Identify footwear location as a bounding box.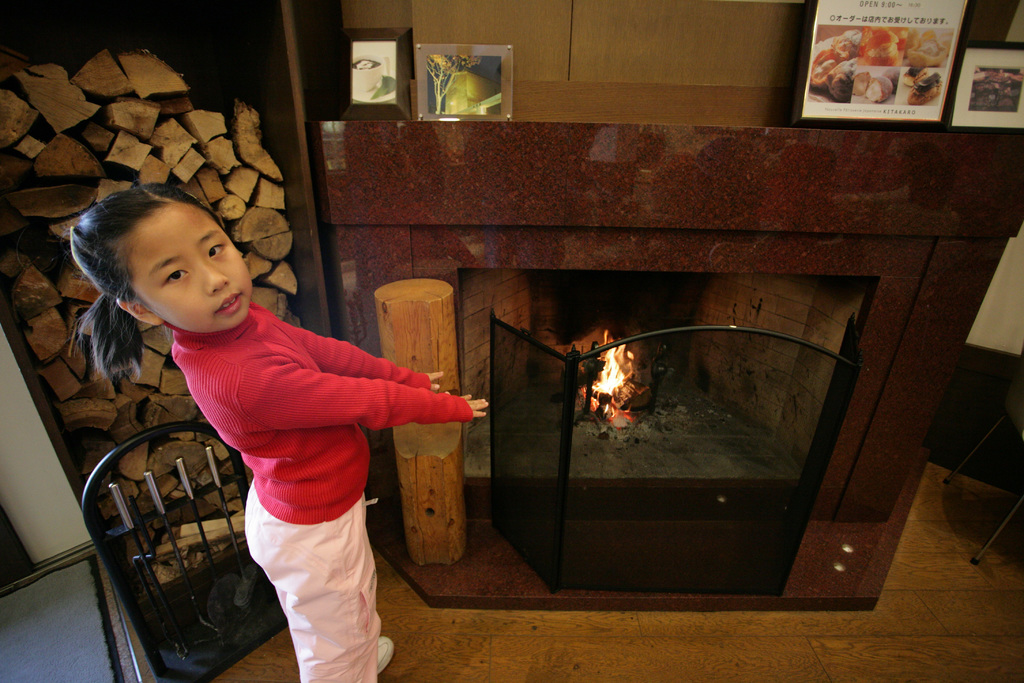
<region>374, 636, 394, 673</region>.
